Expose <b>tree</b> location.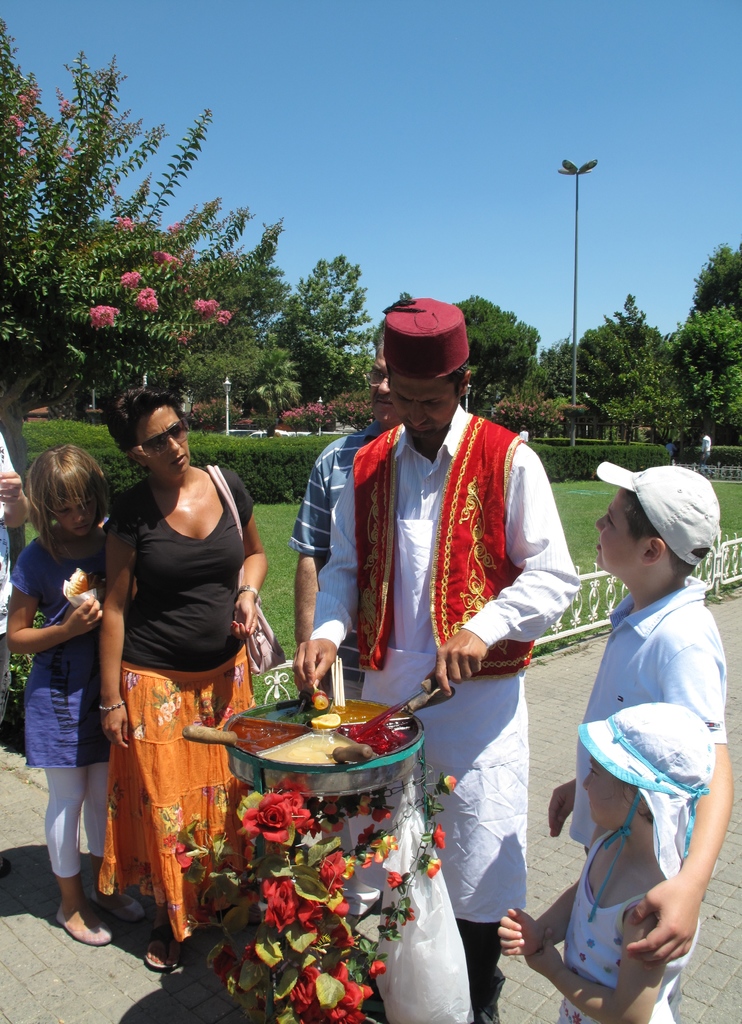
Exposed at Rect(691, 244, 741, 309).
